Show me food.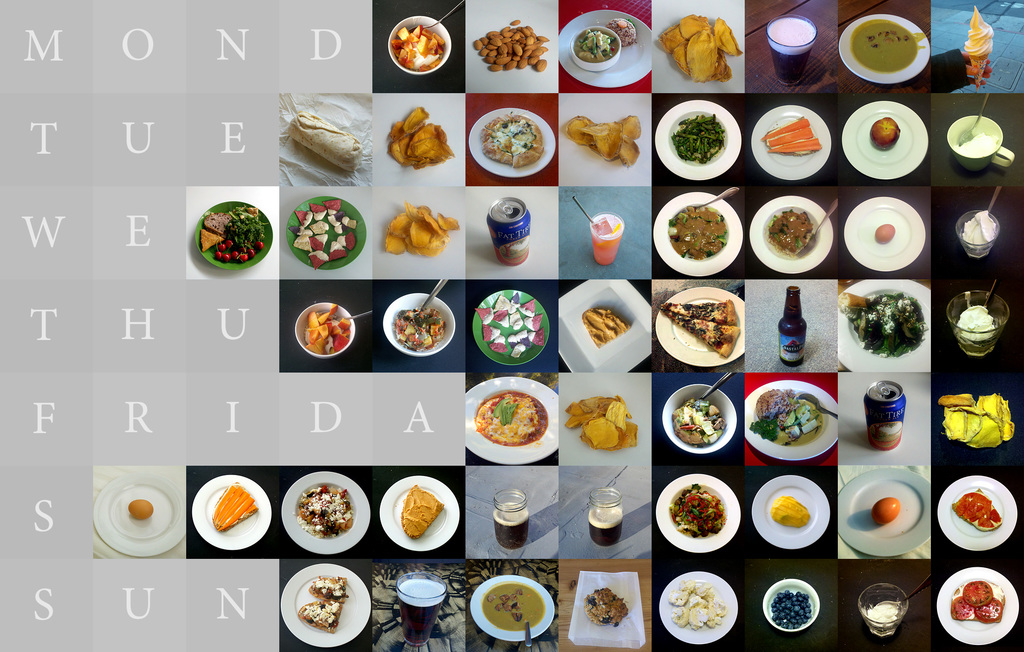
food is here: [left=957, top=306, right=996, bottom=341].
